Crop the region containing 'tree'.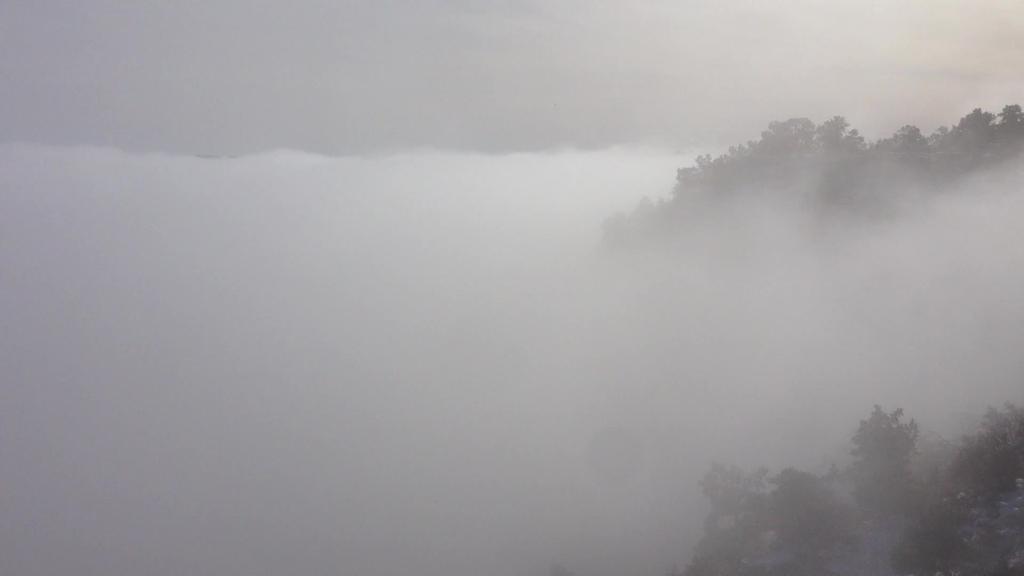
Crop region: x1=569, y1=100, x2=1023, y2=281.
